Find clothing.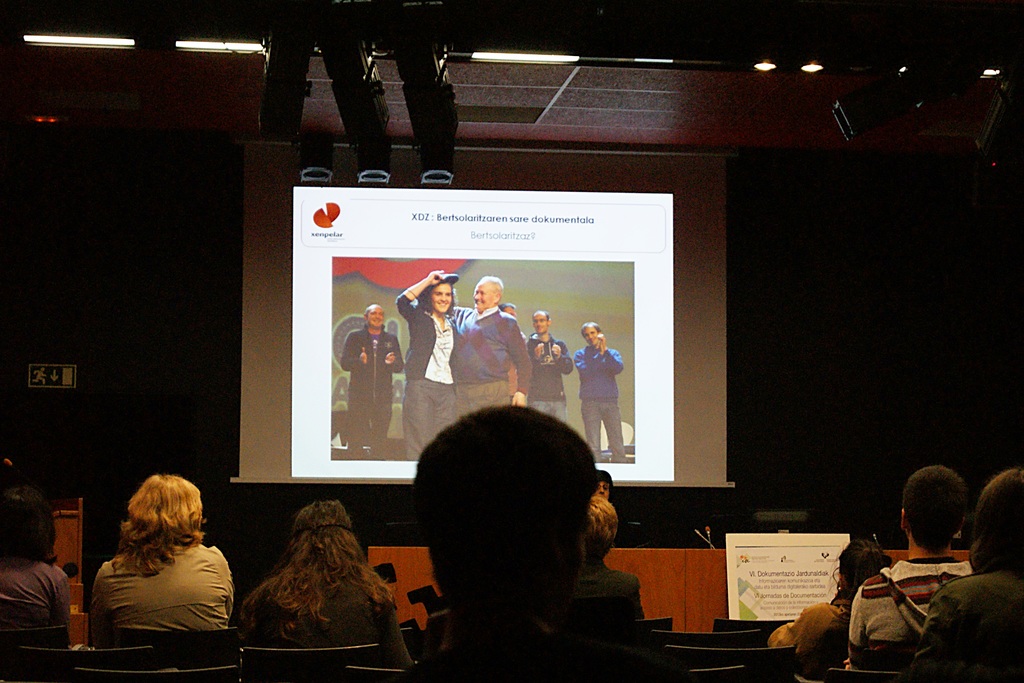
918 564 1023 682.
